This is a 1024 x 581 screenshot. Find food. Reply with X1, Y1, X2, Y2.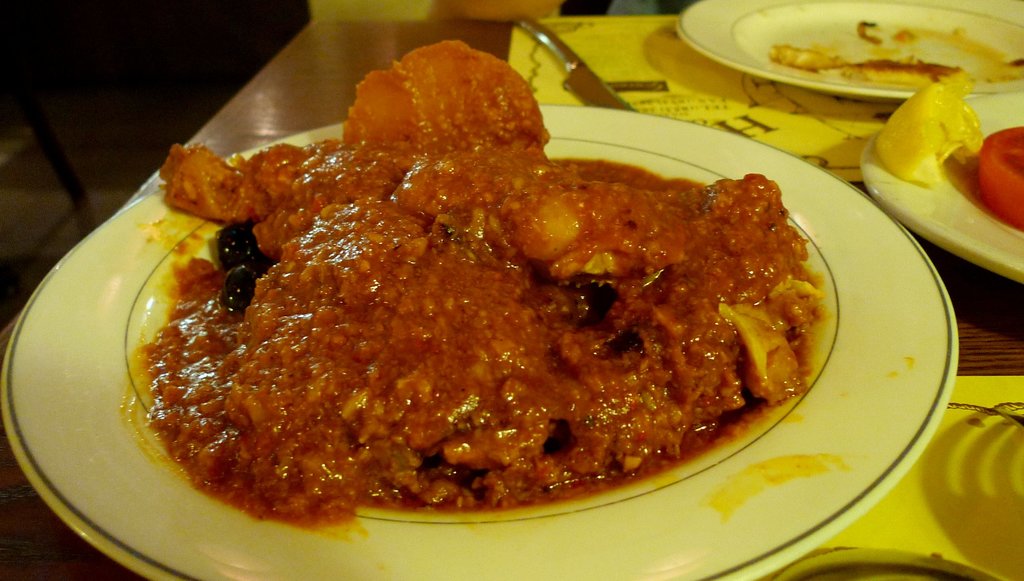
874, 82, 986, 188.
